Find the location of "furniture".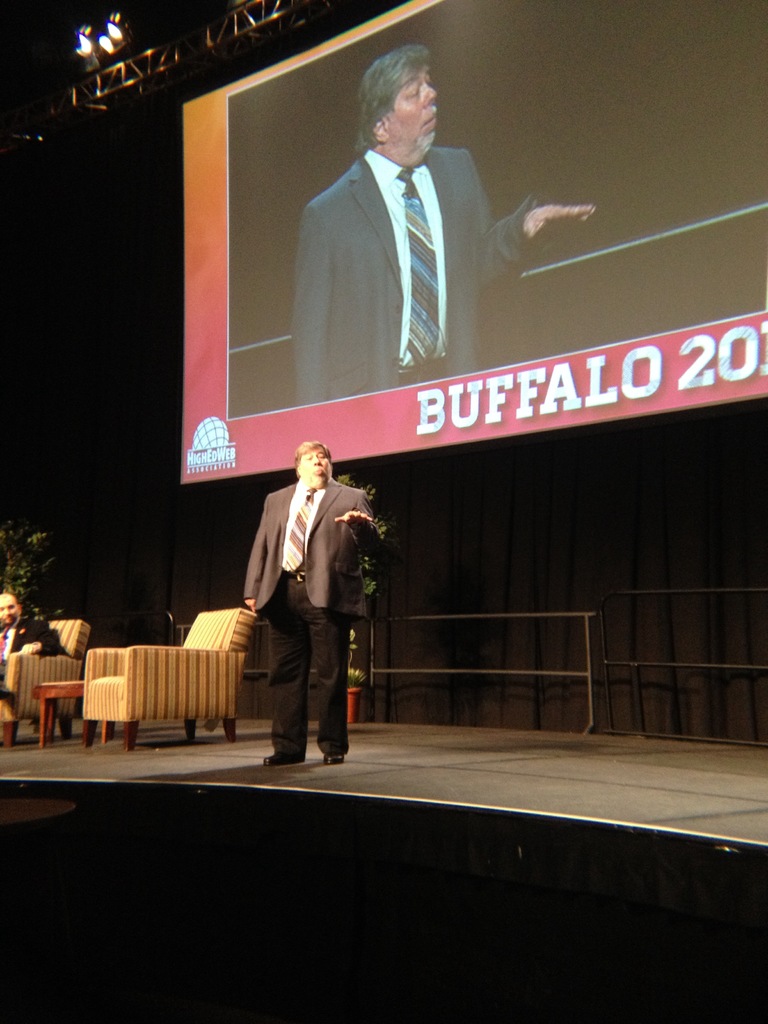
Location: 79, 605, 256, 753.
